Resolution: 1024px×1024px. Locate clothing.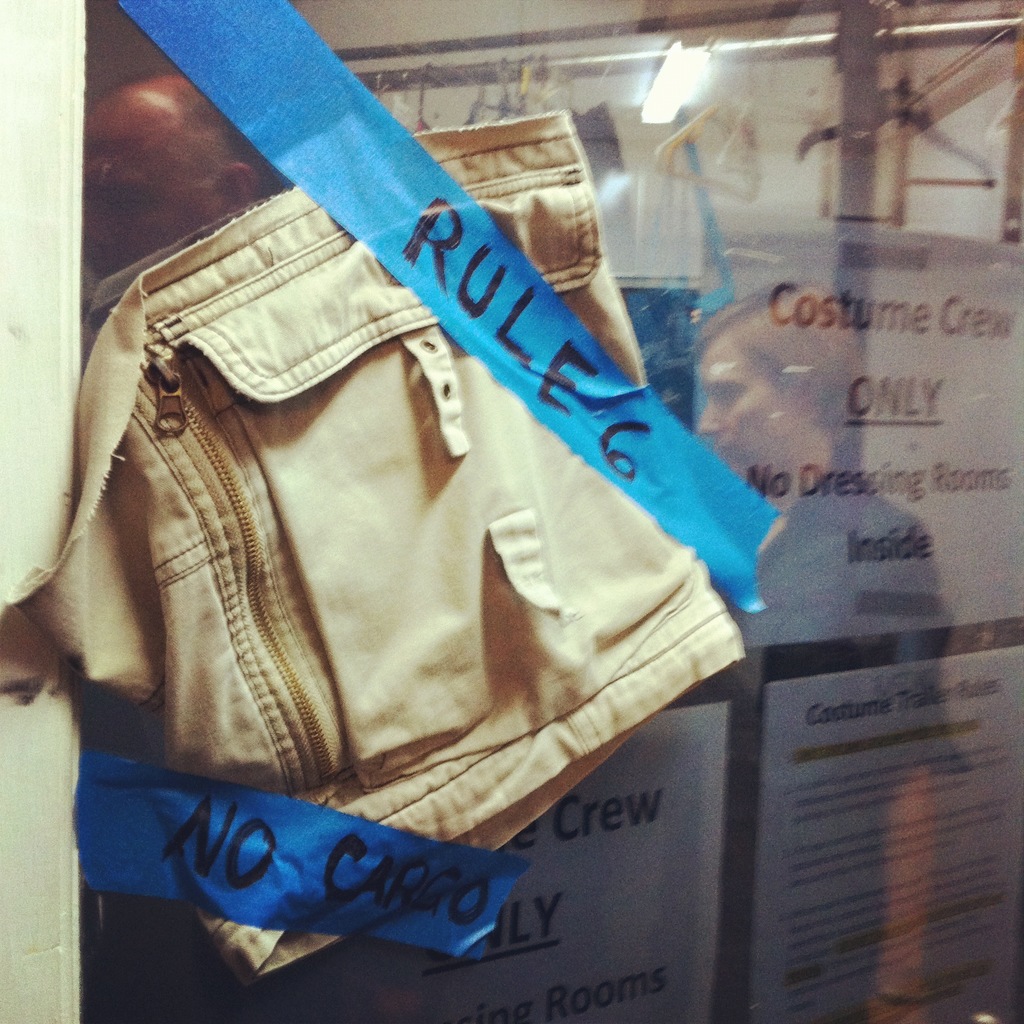
[0, 108, 756, 986].
